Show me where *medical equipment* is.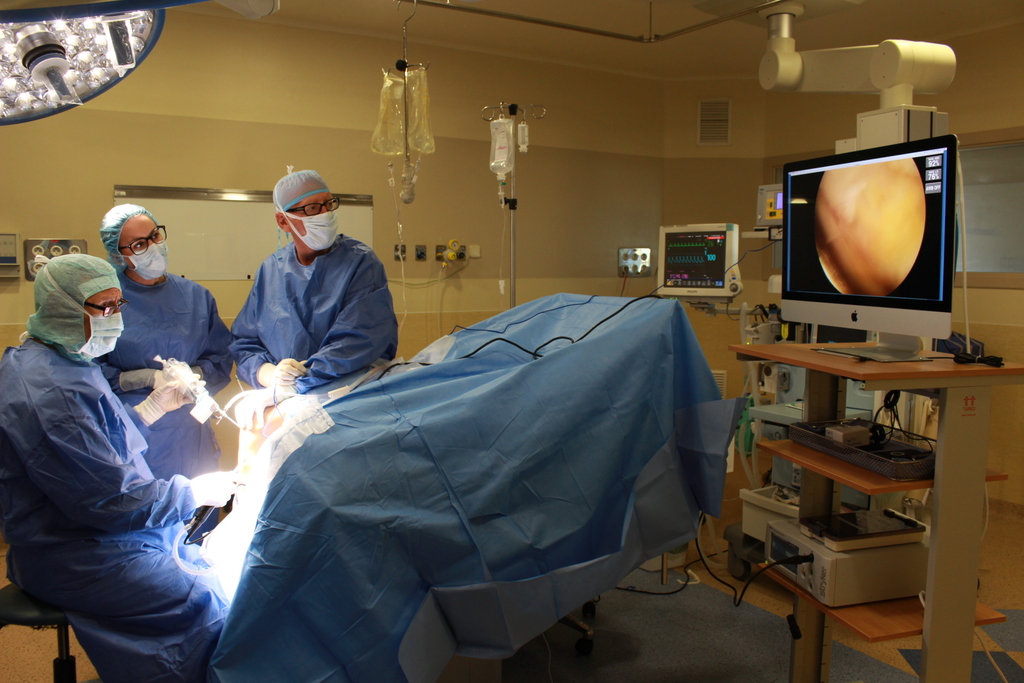
*medical equipment* is at {"left": 368, "top": 0, "right": 435, "bottom": 333}.
